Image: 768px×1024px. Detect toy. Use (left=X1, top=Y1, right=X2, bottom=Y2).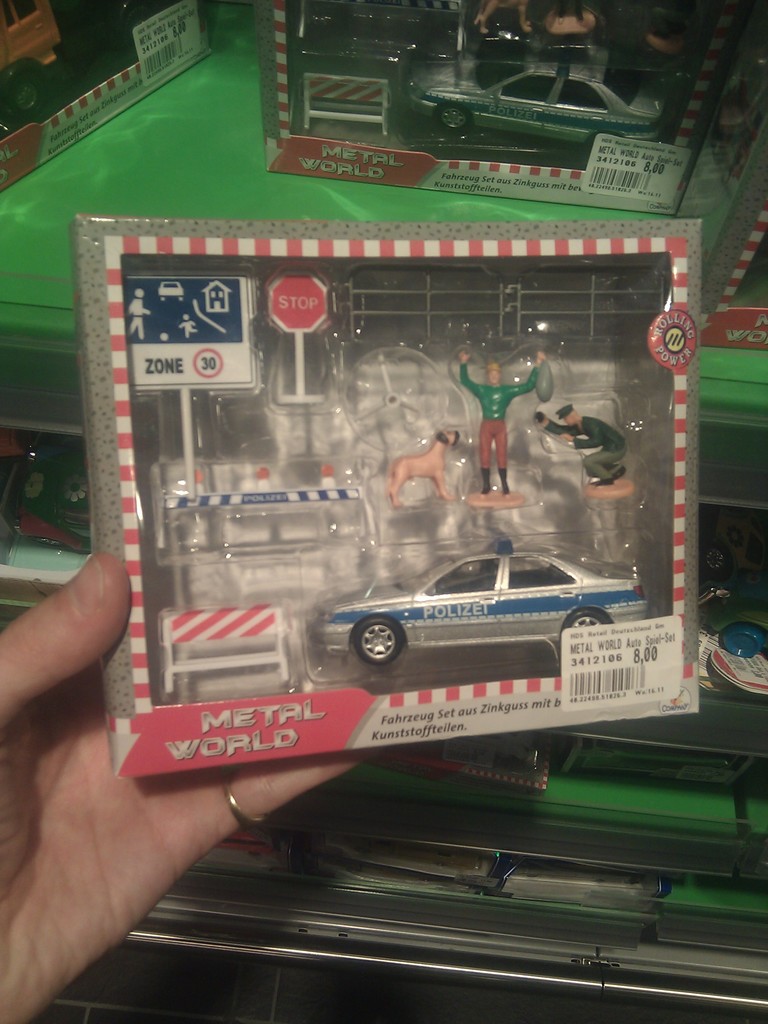
(left=148, top=460, right=371, bottom=547).
